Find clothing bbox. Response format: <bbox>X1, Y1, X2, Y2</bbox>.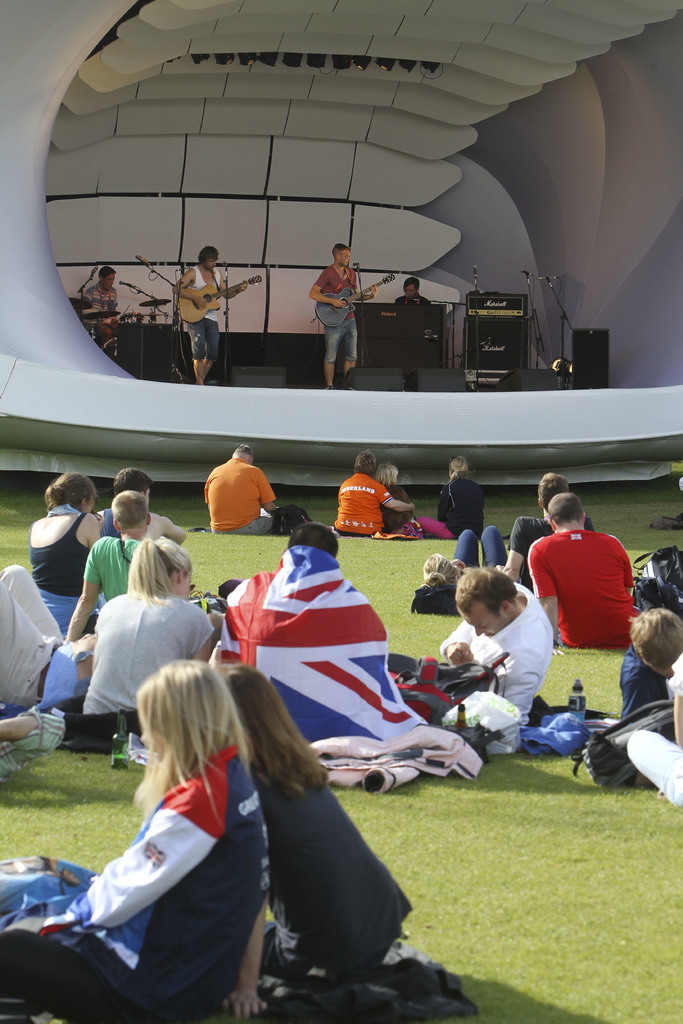
<bbox>26, 504, 103, 623</bbox>.
